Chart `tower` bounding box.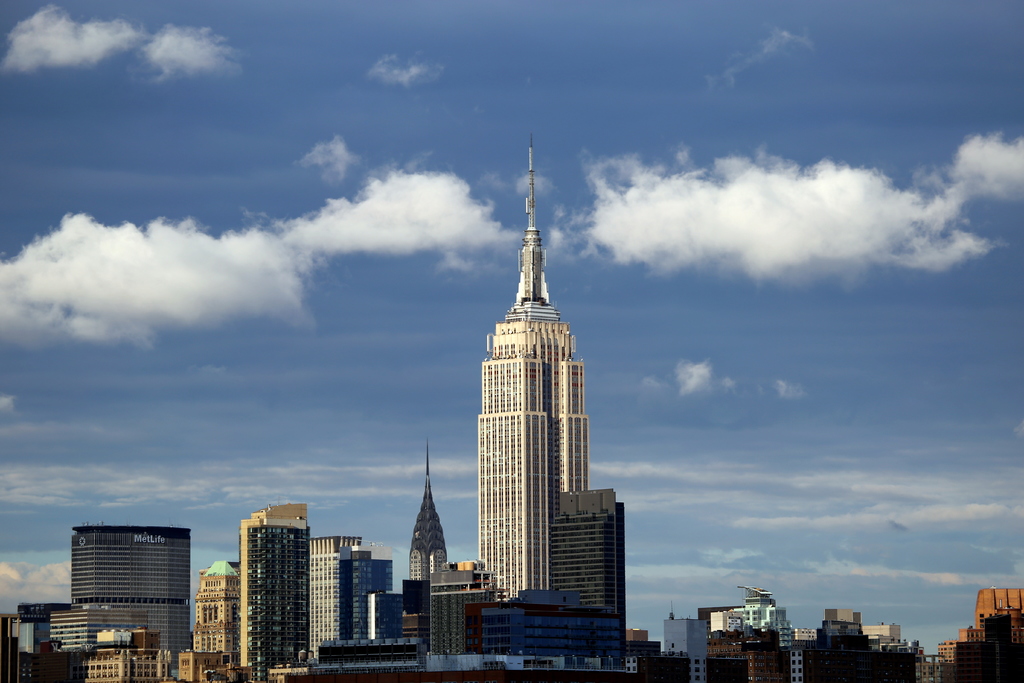
Charted: detection(451, 140, 632, 623).
